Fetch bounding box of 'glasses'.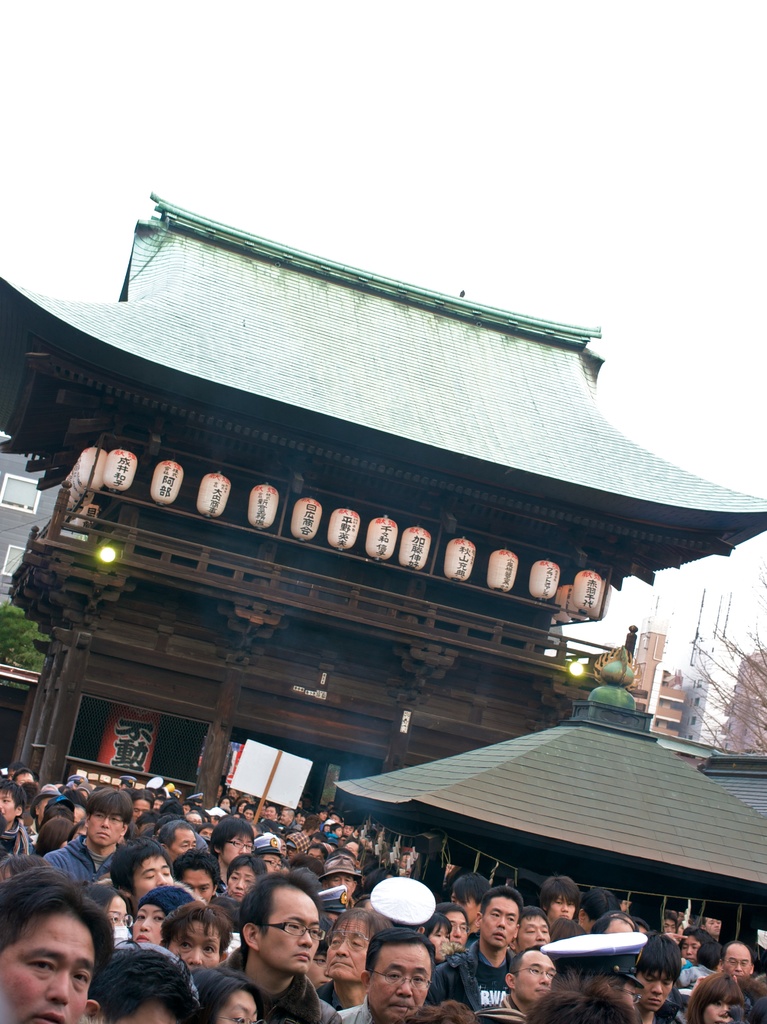
Bbox: [x1=271, y1=922, x2=324, y2=936].
